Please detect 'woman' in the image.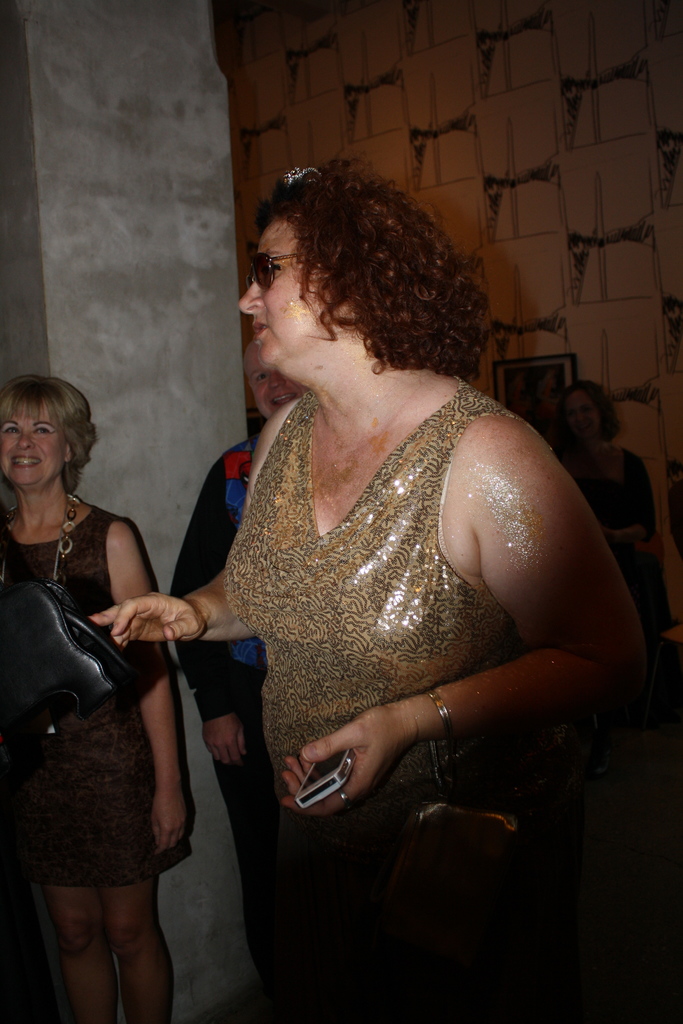
locate(104, 187, 613, 992).
